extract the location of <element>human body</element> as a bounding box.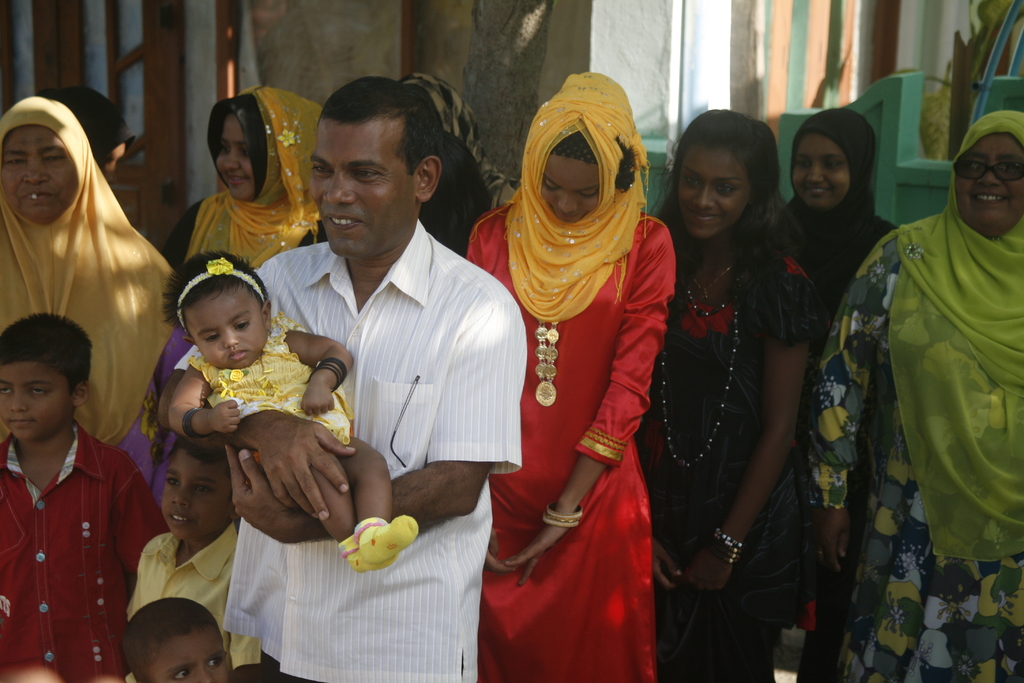
select_region(0, 306, 157, 682).
